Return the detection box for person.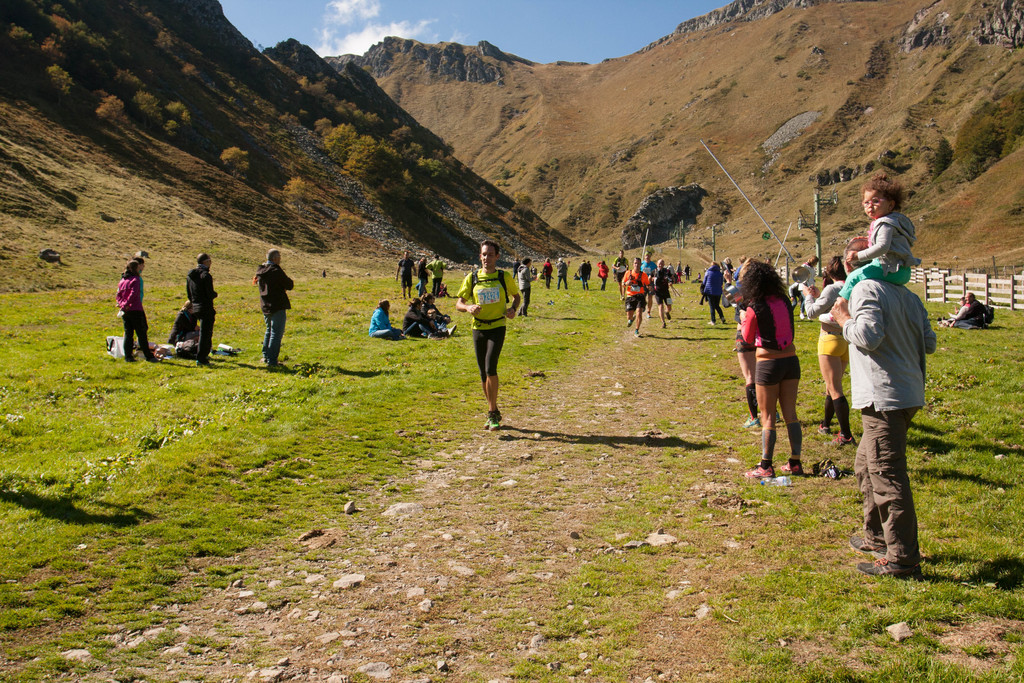
(552,256,567,290).
